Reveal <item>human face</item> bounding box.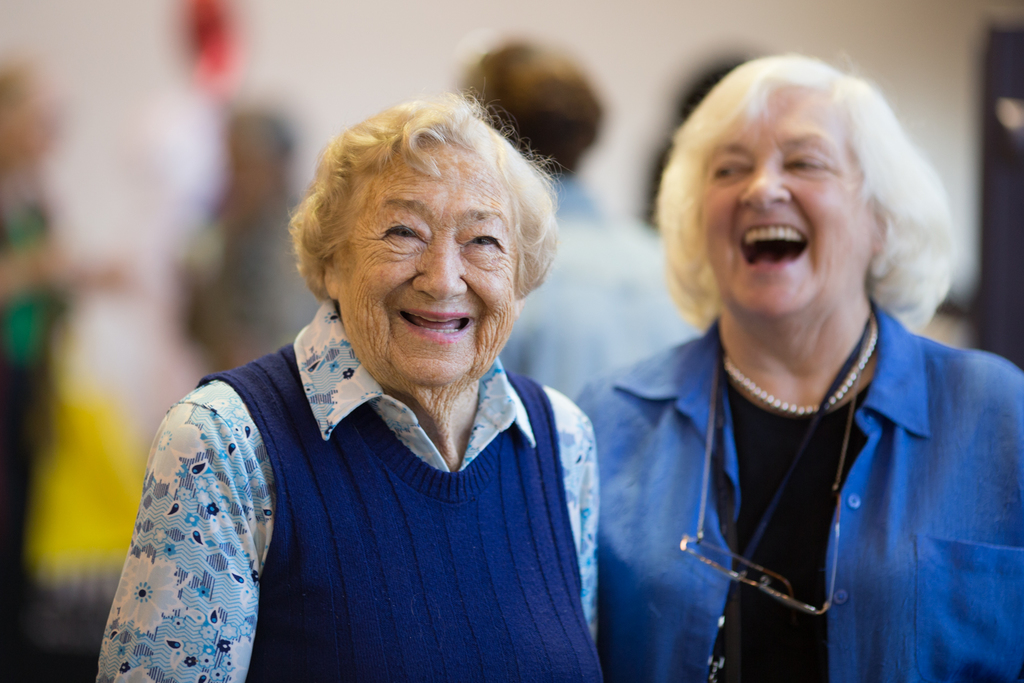
Revealed: <bbox>702, 95, 863, 319</bbox>.
